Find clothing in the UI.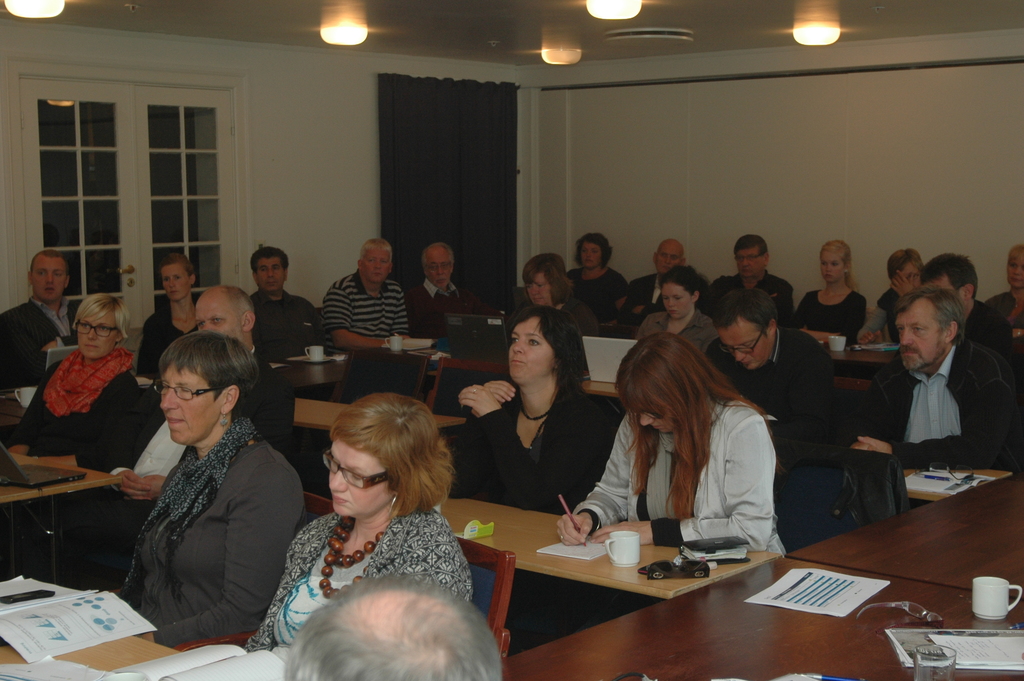
UI element at pyautogui.locateOnScreen(576, 393, 790, 558).
